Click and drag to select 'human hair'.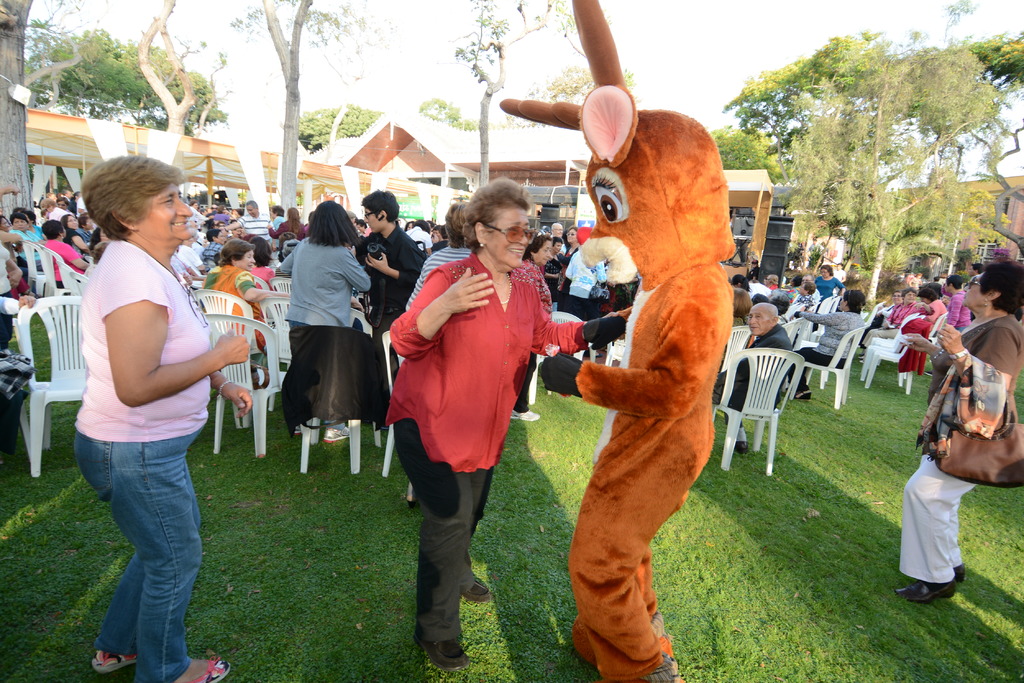
Selection: bbox(8, 213, 30, 229).
